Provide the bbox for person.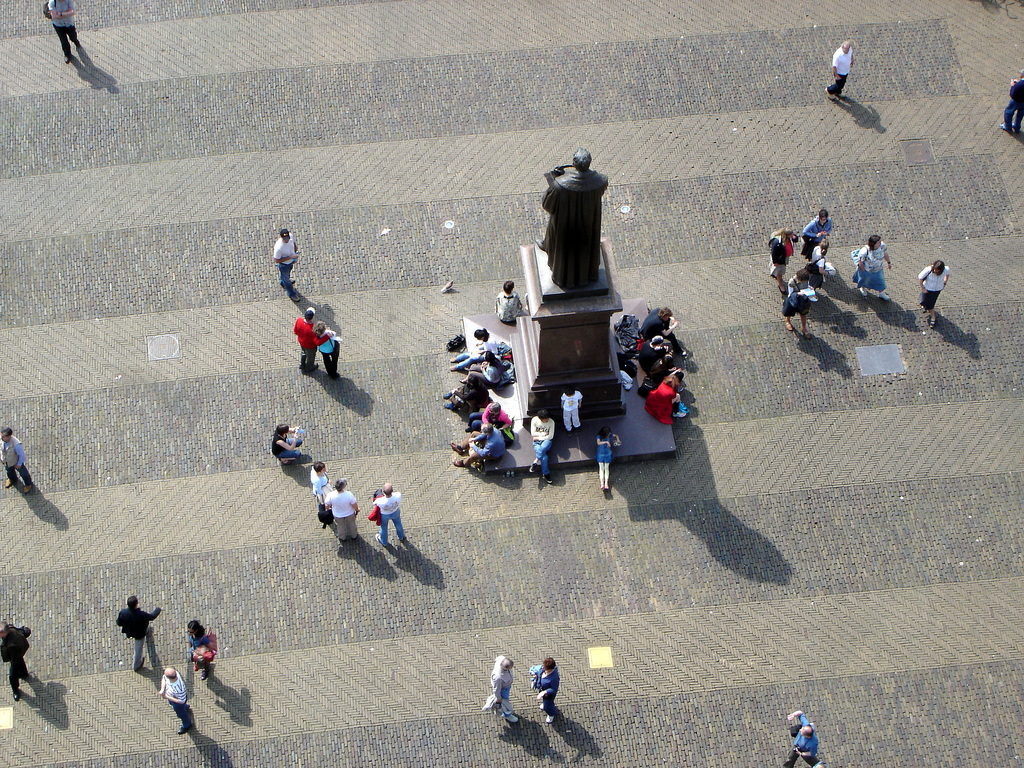
(left=472, top=401, right=511, bottom=448).
